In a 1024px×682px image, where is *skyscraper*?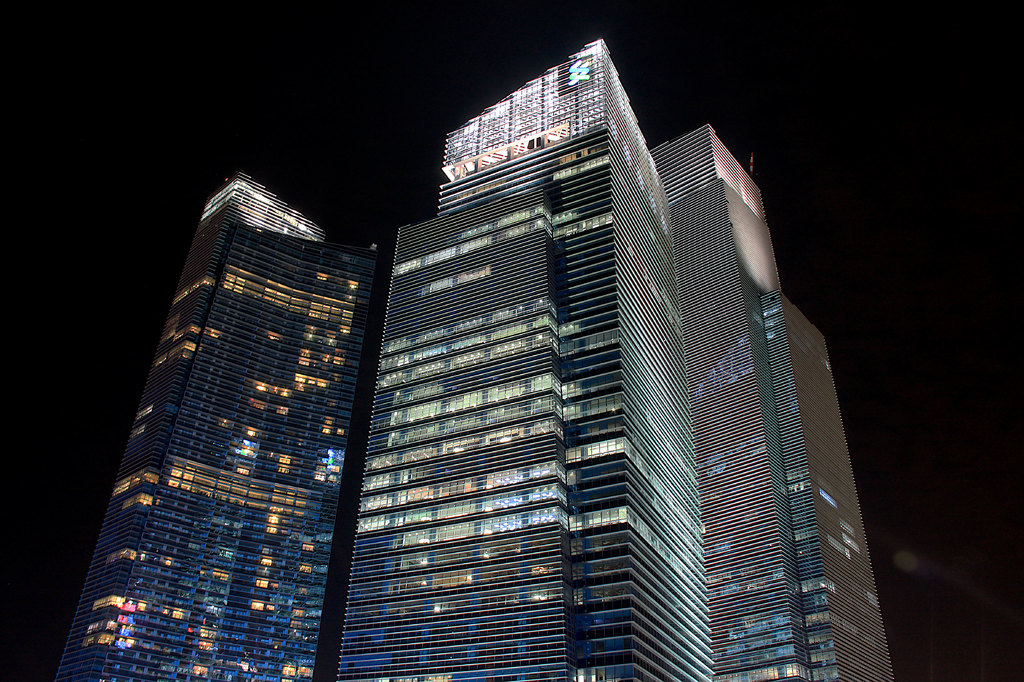
88:28:888:681.
